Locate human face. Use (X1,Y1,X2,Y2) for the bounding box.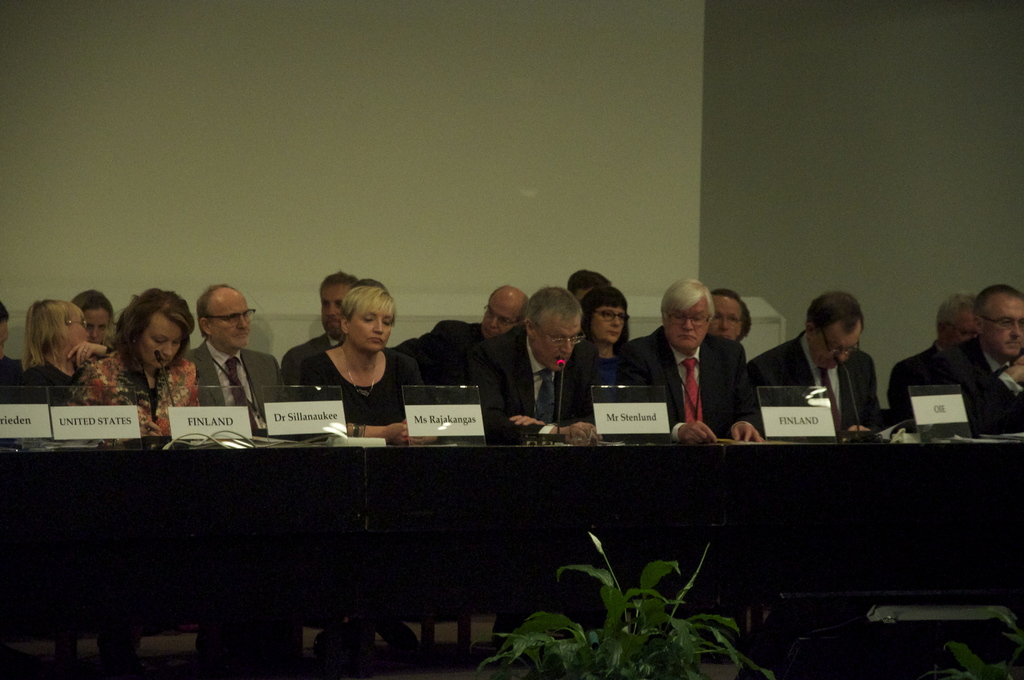
(319,274,349,340).
